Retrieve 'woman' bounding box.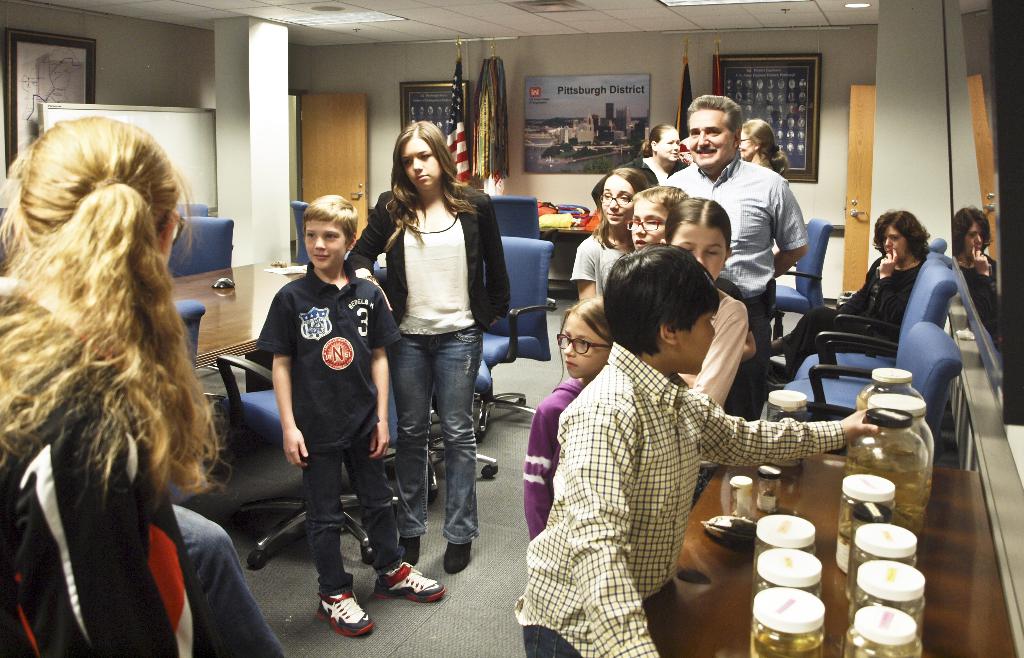
Bounding box: crop(355, 119, 513, 574).
